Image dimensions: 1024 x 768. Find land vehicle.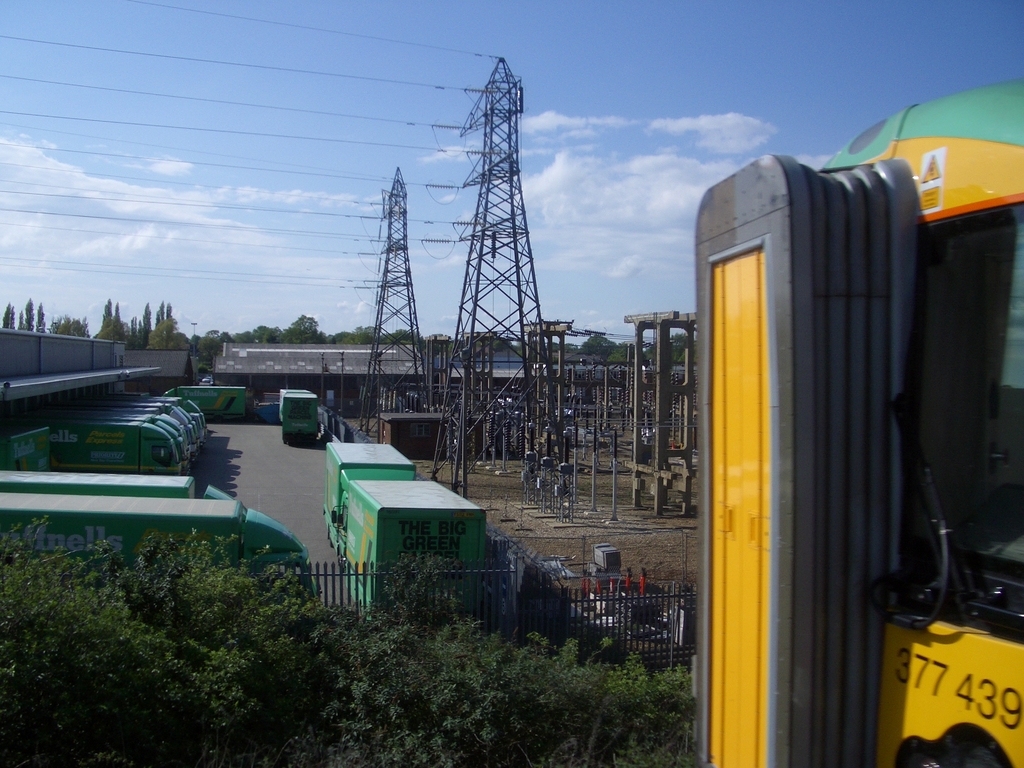
(0,470,235,502).
